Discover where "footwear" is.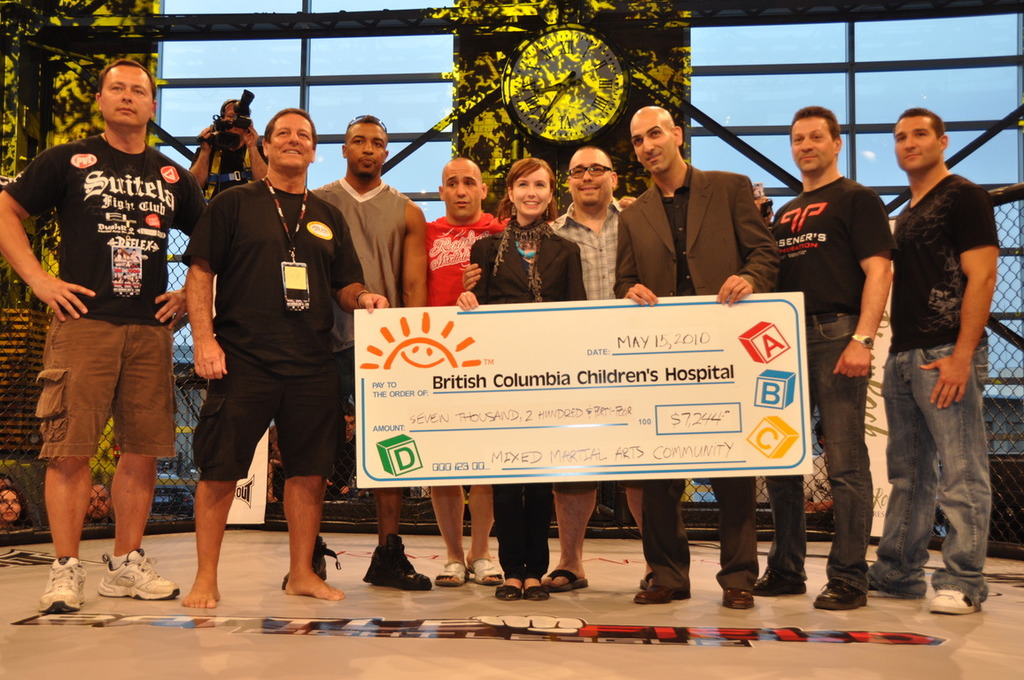
Discovered at <box>752,568,806,596</box>.
